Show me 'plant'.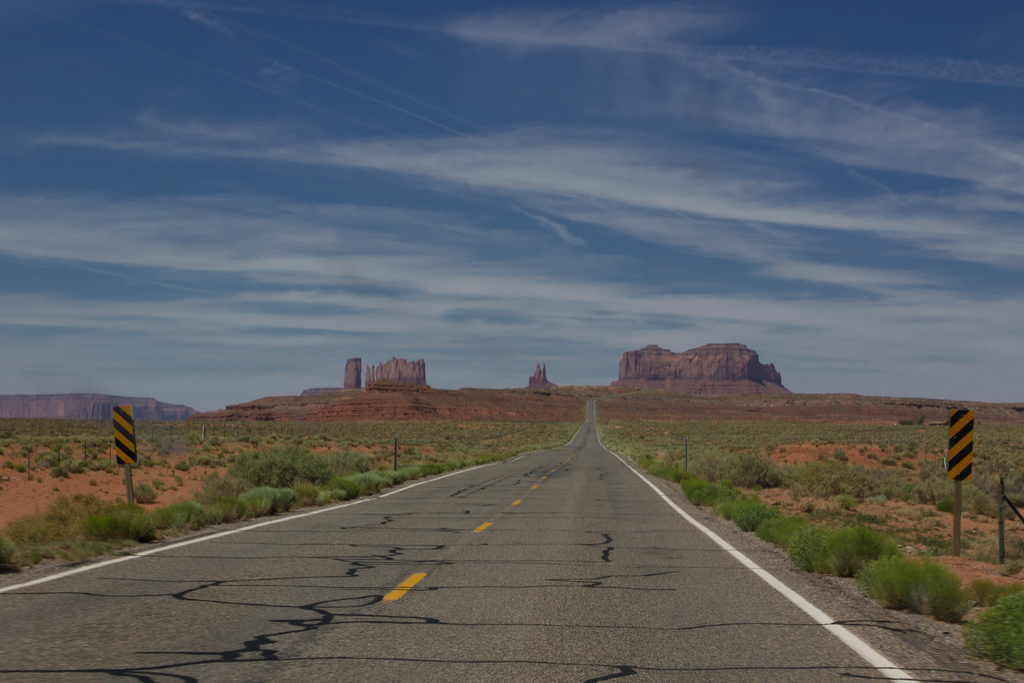
'plant' is here: bbox=(237, 485, 282, 515).
